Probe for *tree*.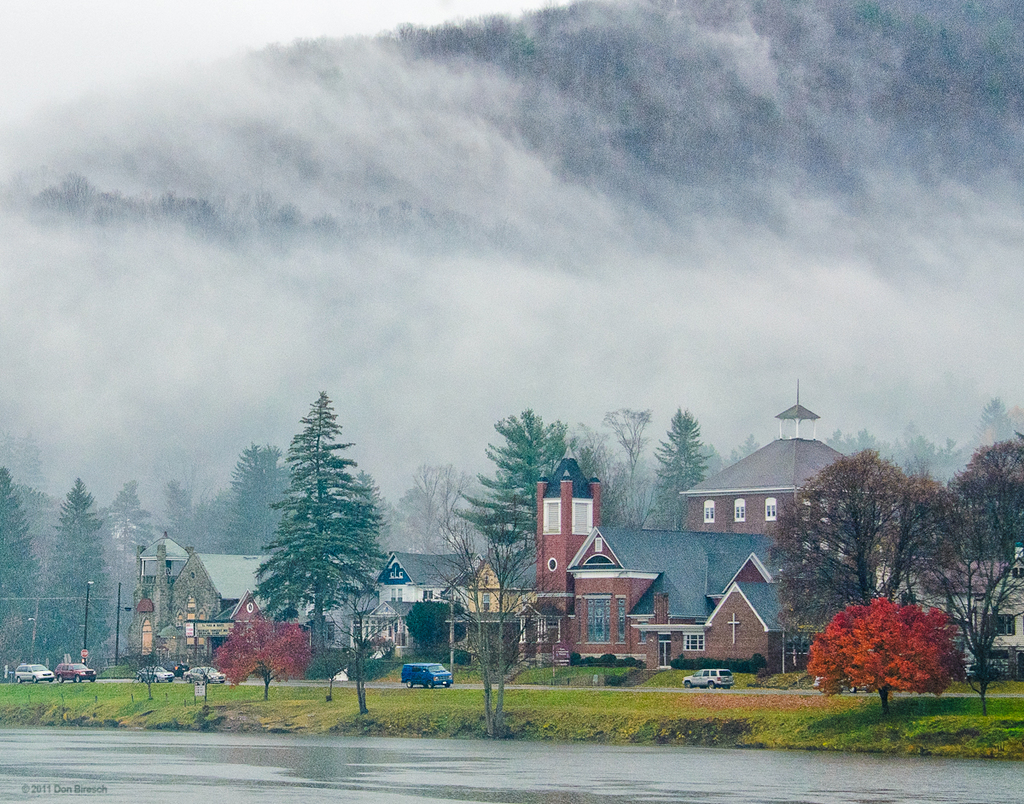
Probe result: 25 473 121 670.
